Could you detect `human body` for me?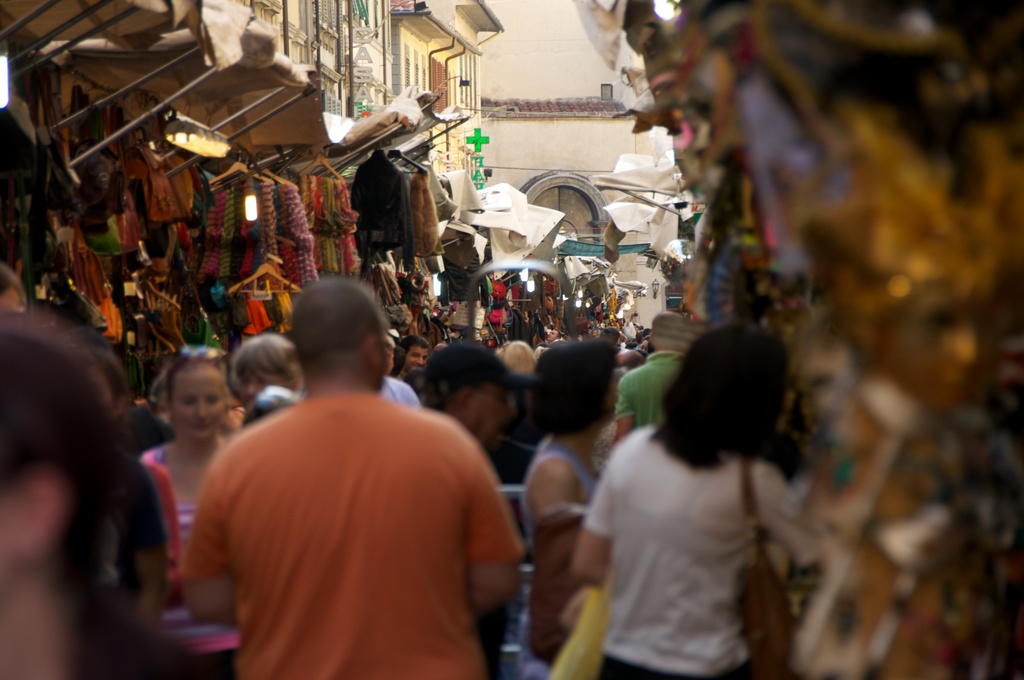
Detection result: <region>237, 333, 306, 426</region>.
